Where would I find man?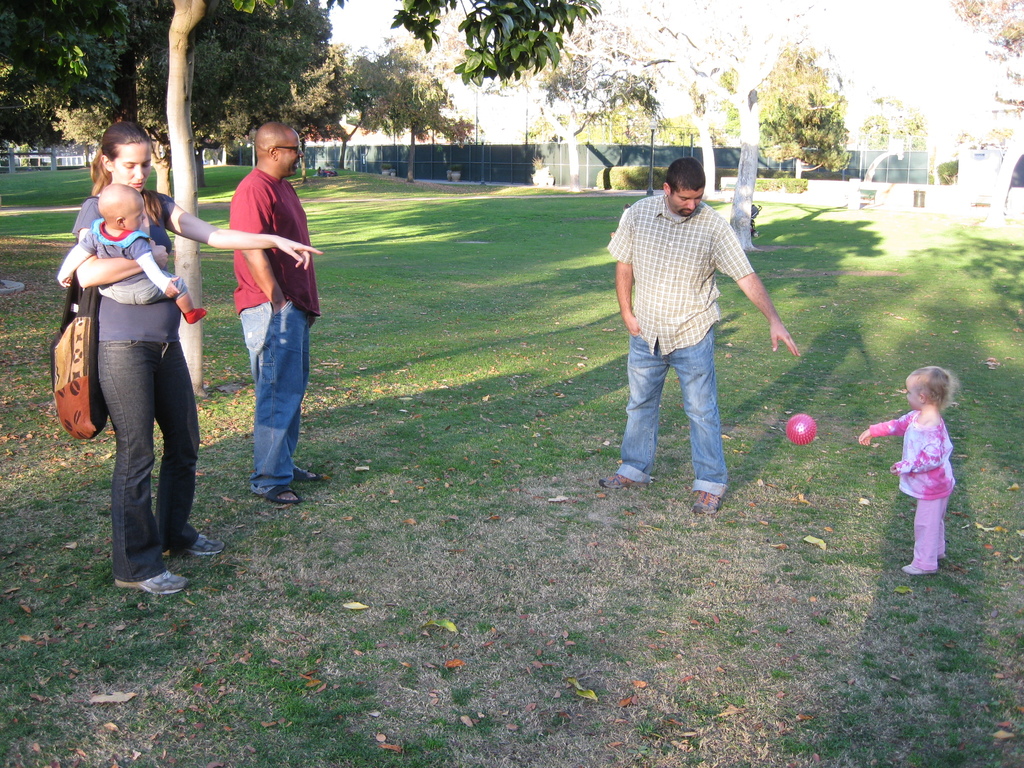
At box=[230, 124, 324, 511].
